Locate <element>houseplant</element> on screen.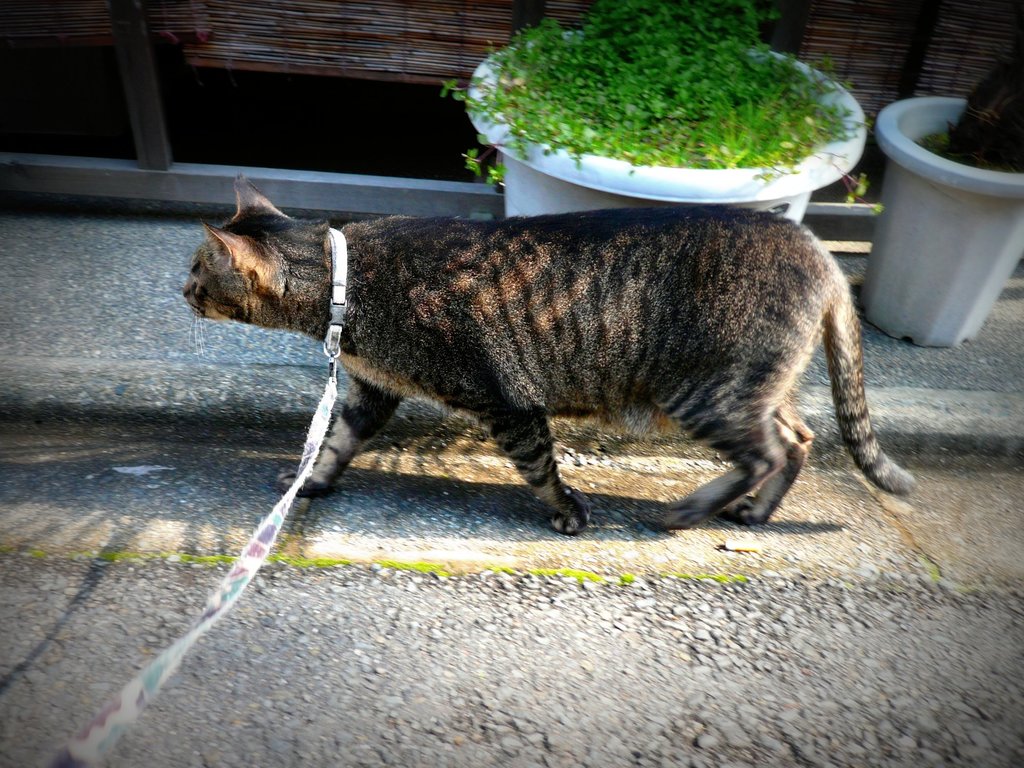
On screen at [left=437, top=0, right=883, bottom=220].
